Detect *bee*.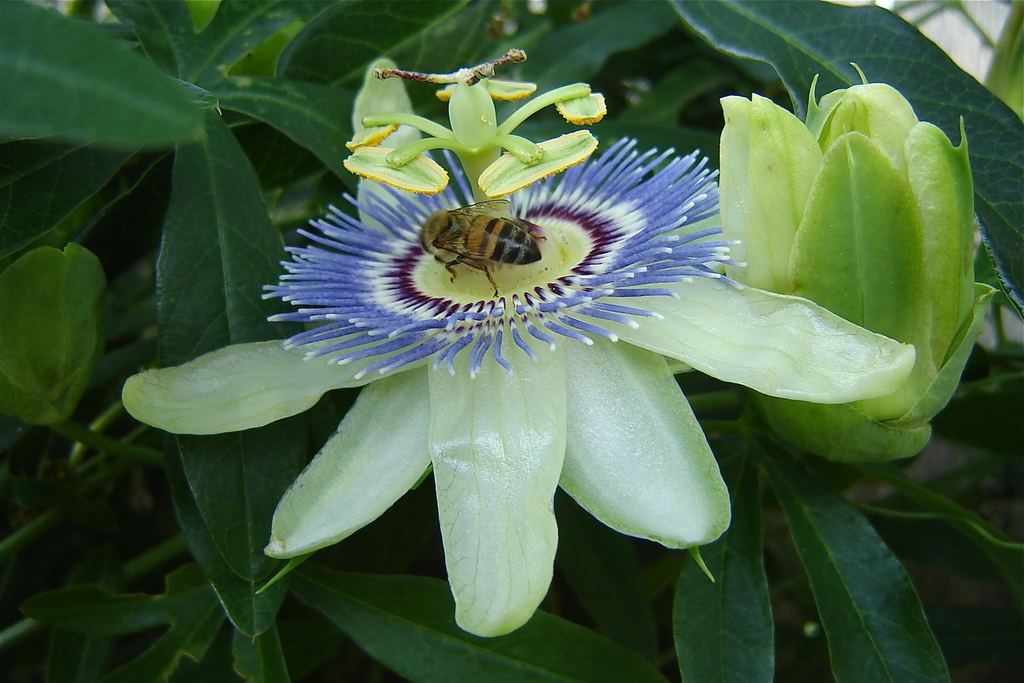
Detected at region(405, 187, 565, 301).
